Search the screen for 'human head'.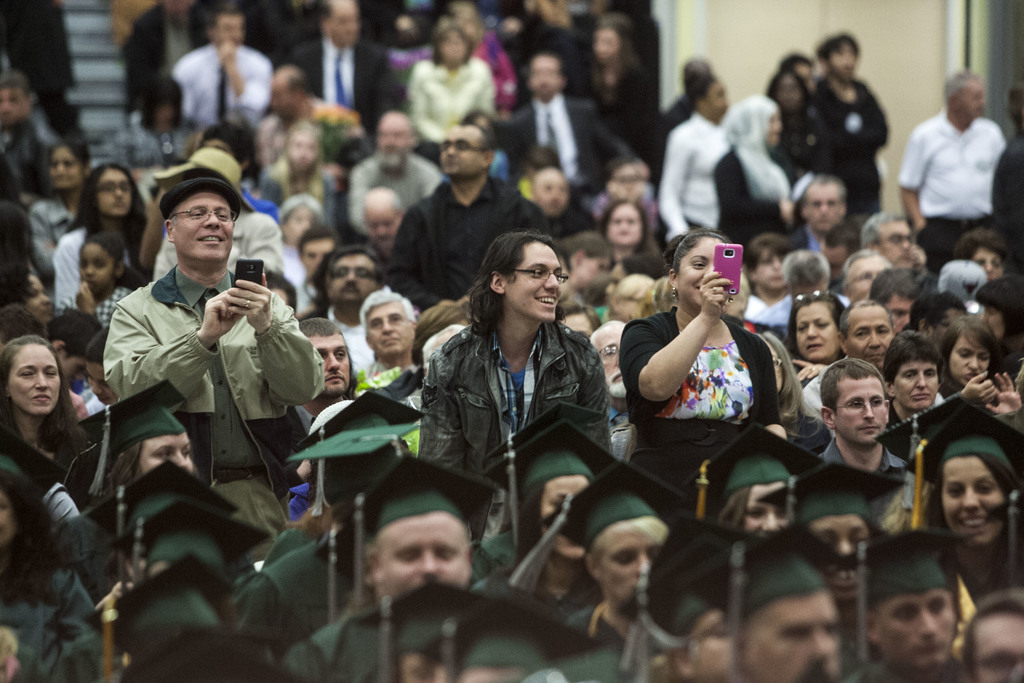
Found at 666,226,740,315.
